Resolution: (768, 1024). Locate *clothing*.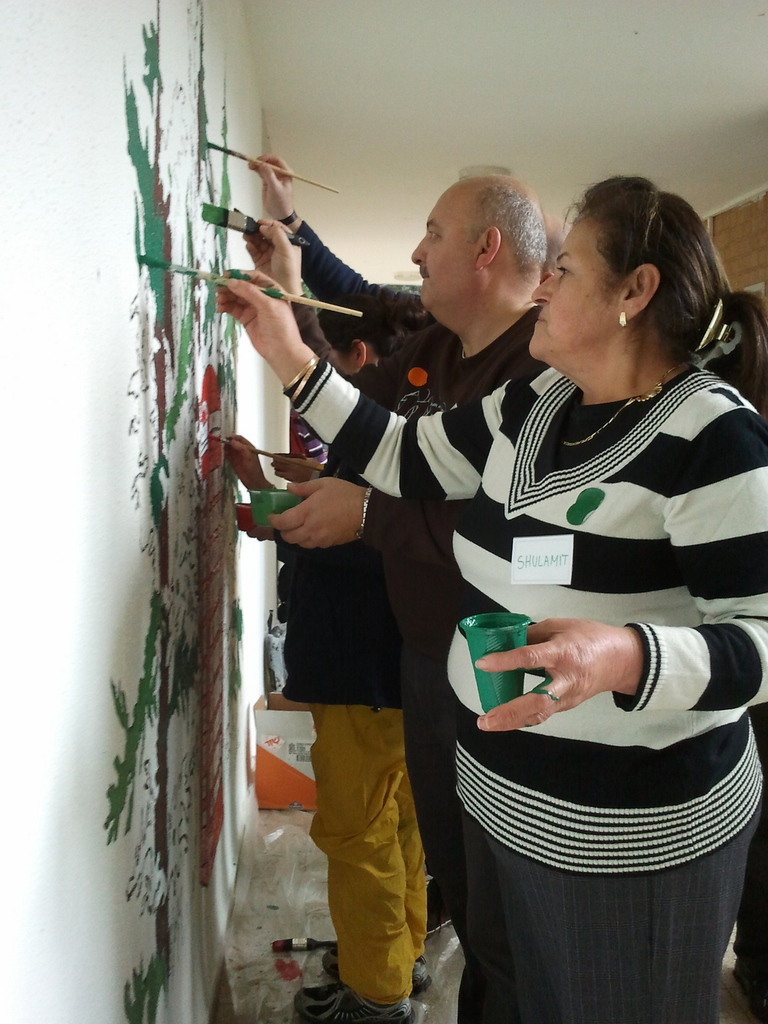
[282, 351, 767, 1023].
